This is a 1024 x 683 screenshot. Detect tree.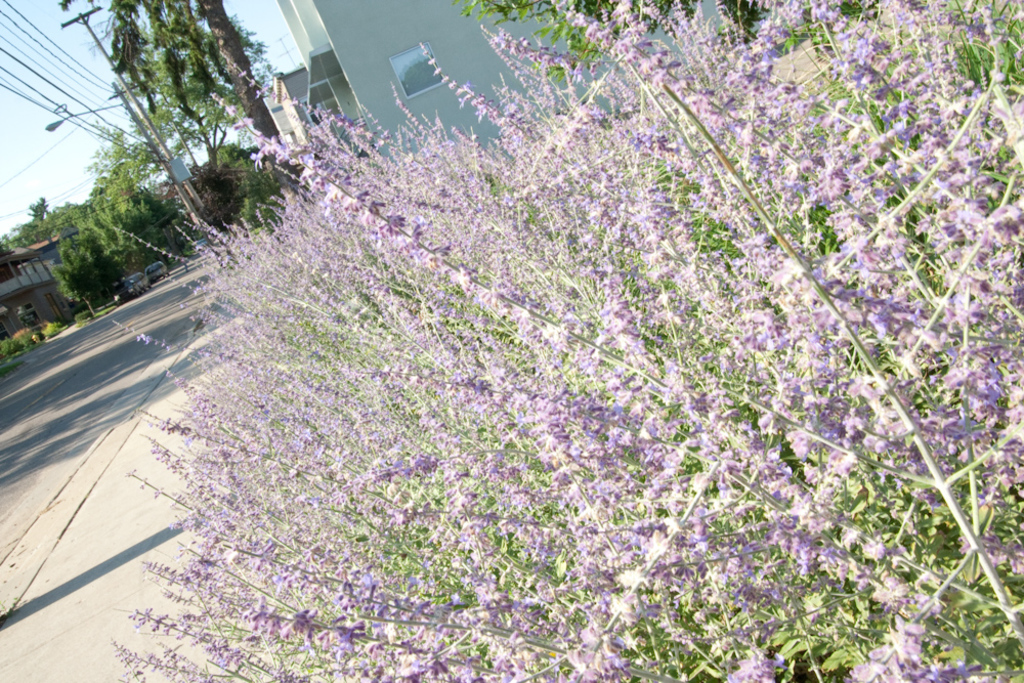
region(210, 142, 283, 227).
